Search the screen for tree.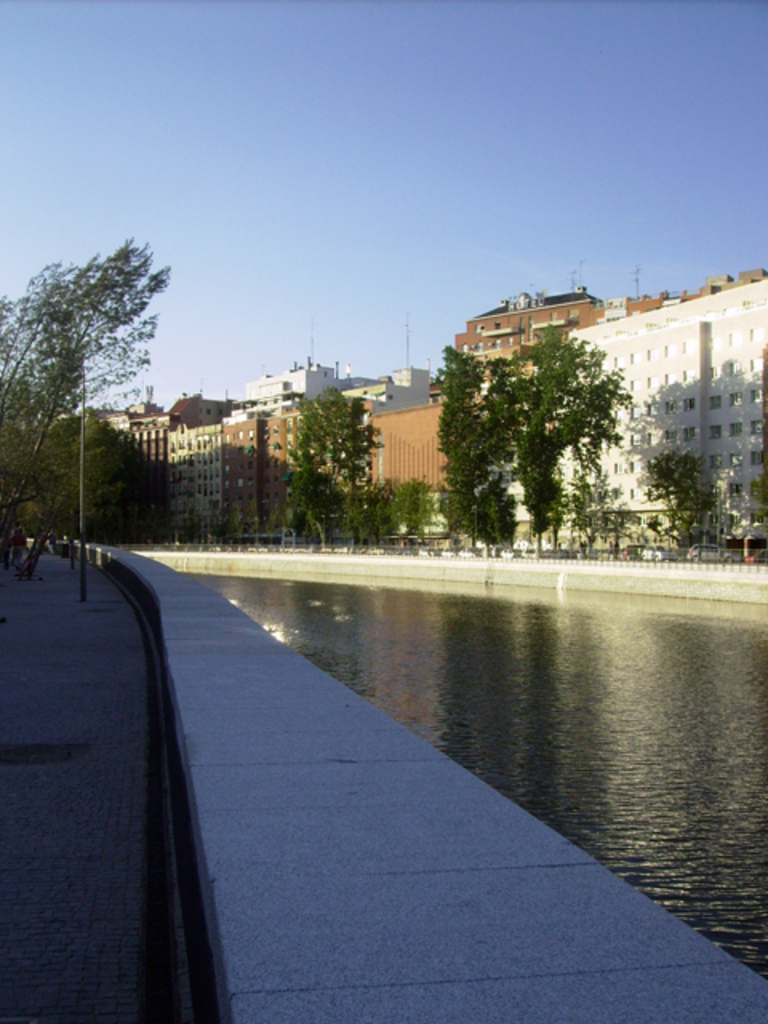
Found at box(0, 235, 181, 584).
